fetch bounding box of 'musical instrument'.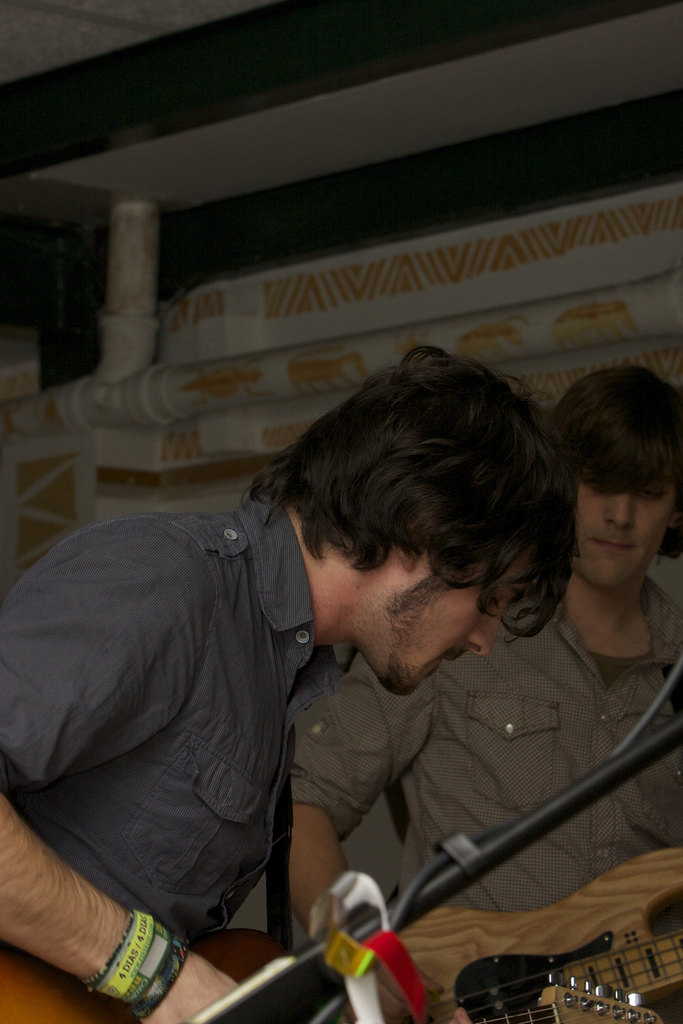
Bbox: box=[344, 847, 682, 1023].
